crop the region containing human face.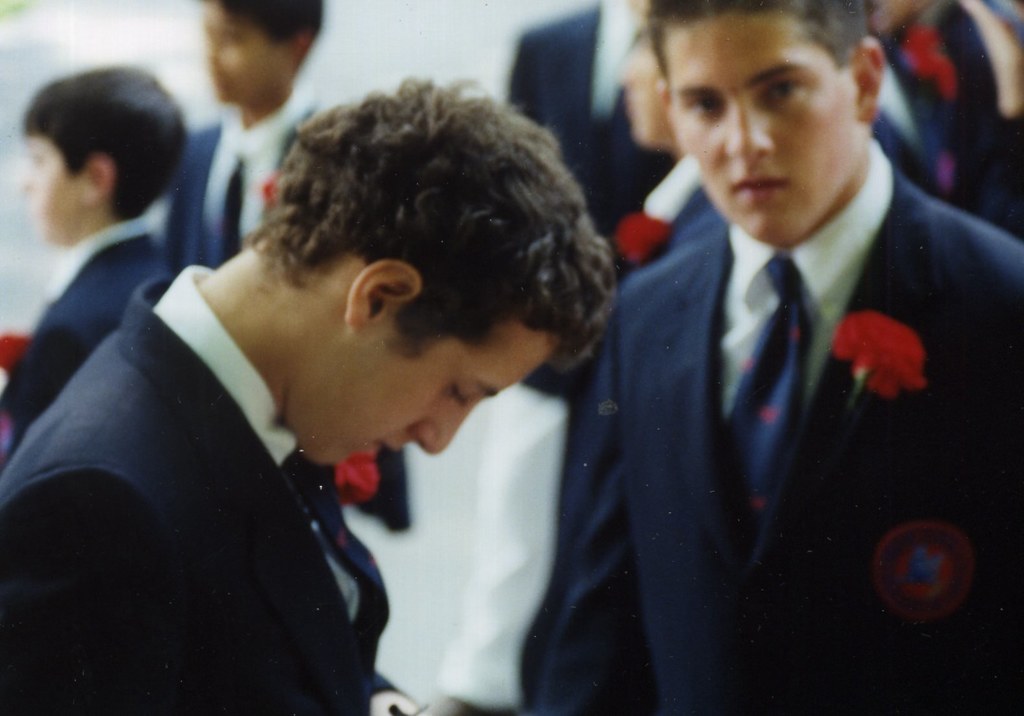
Crop region: bbox(613, 35, 670, 149).
